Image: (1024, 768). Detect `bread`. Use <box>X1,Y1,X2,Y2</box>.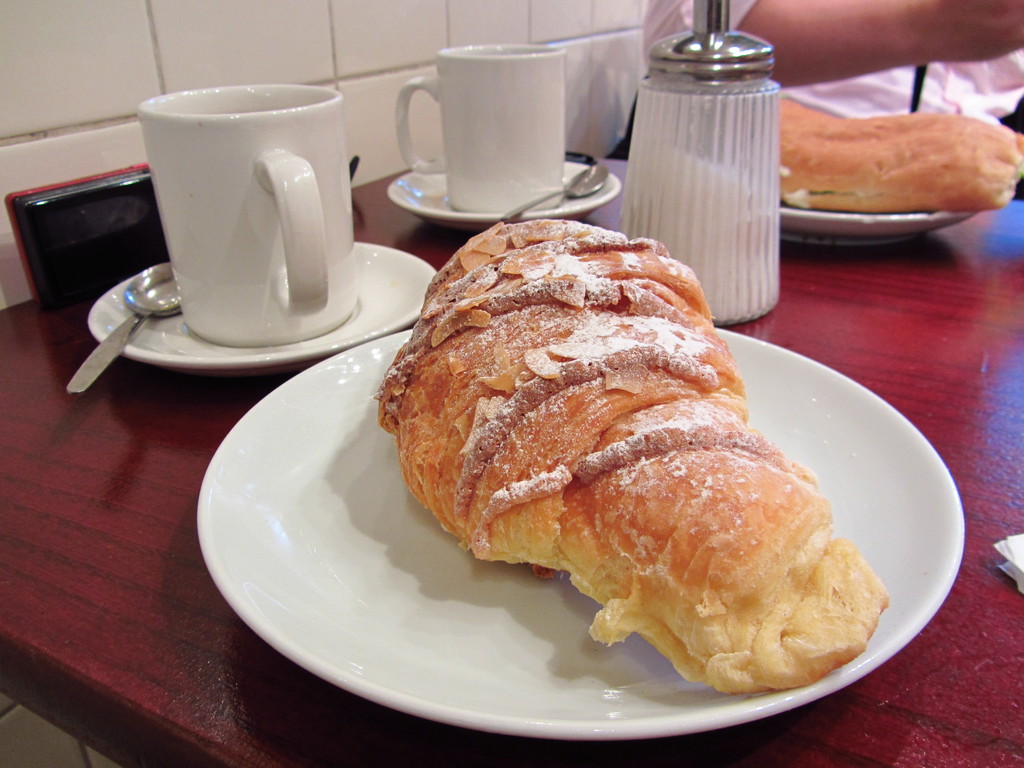
<box>370,200,852,657</box>.
